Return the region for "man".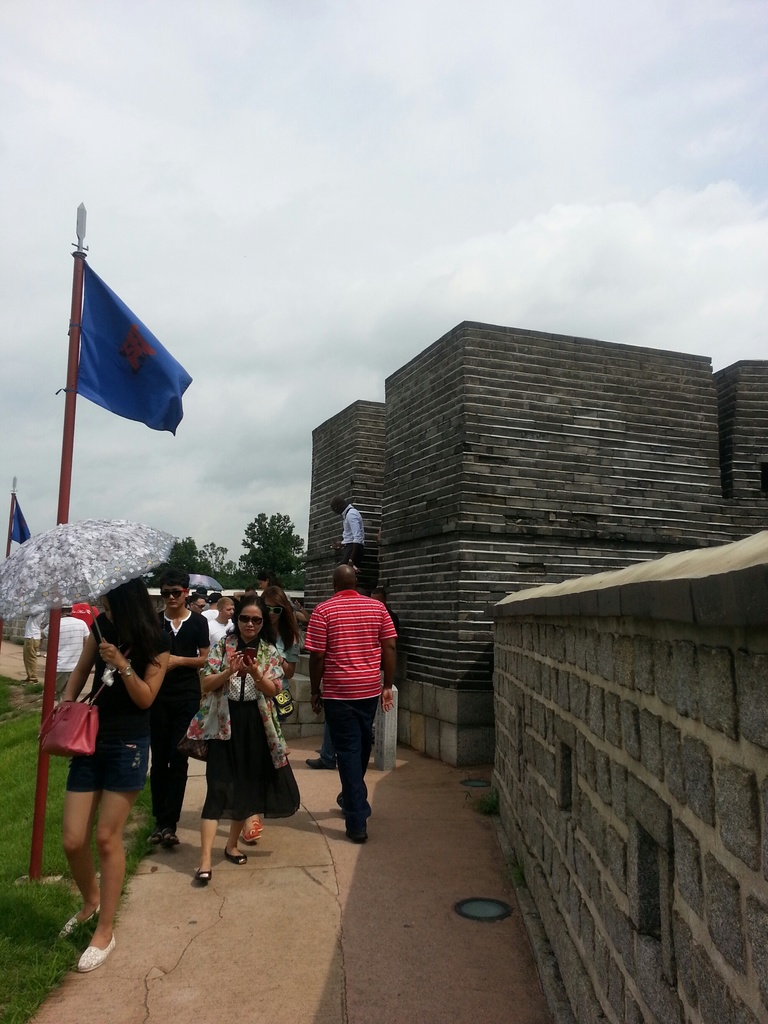
rect(186, 590, 205, 618).
